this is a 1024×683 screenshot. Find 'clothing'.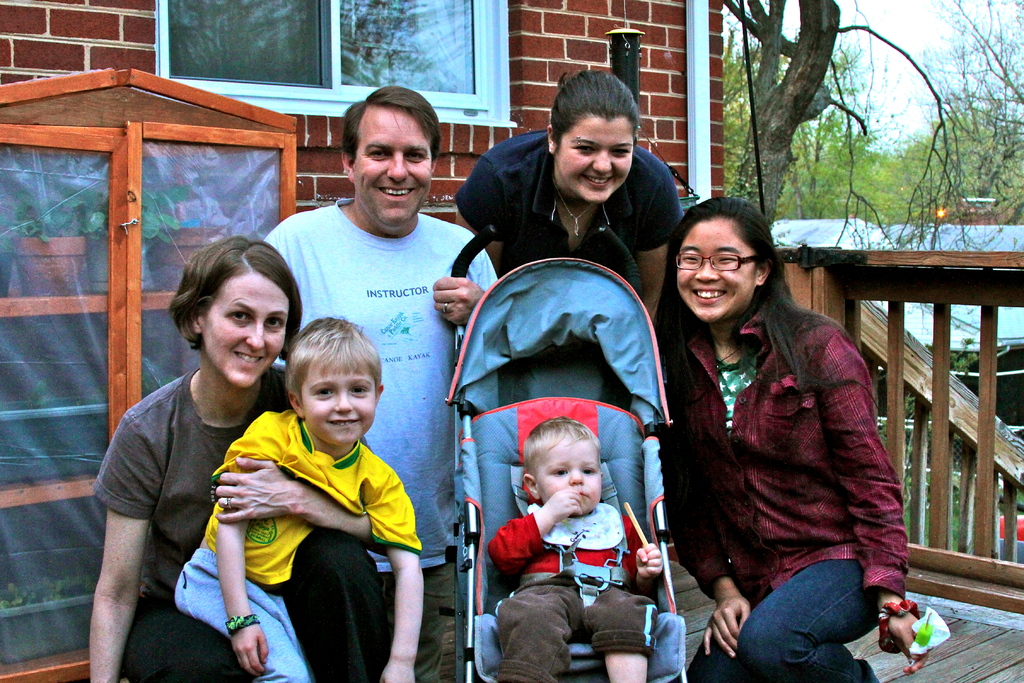
Bounding box: <bbox>175, 415, 420, 682</bbox>.
